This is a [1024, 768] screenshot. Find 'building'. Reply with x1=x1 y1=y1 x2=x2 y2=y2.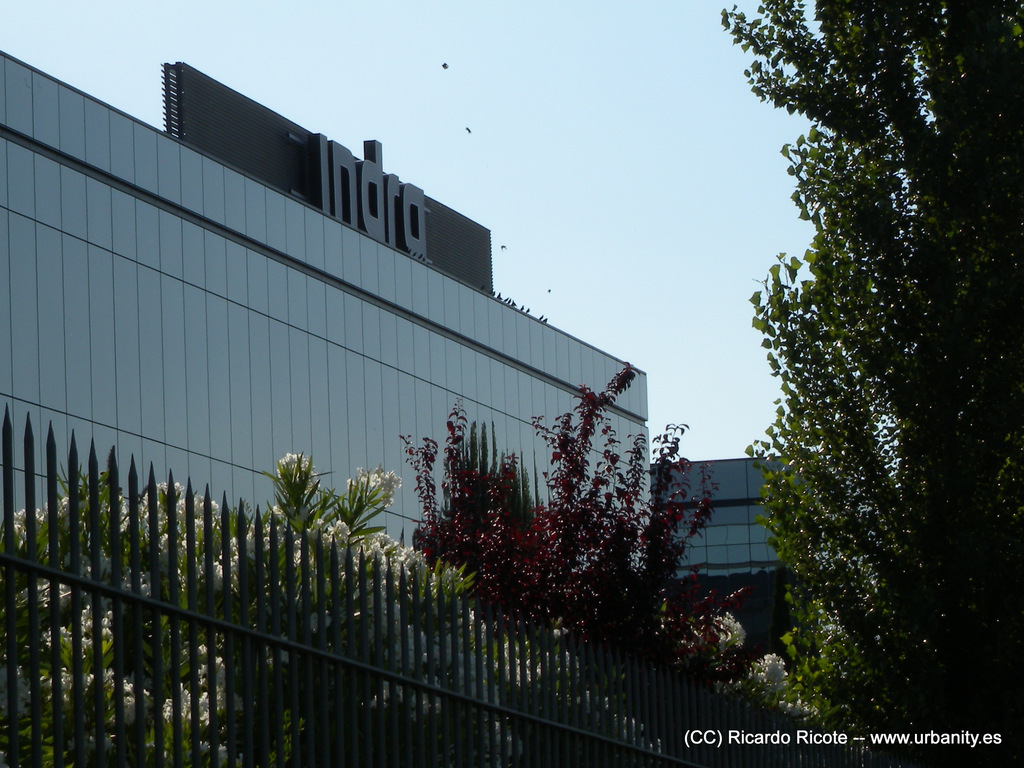
x1=0 y1=56 x2=662 y2=564.
